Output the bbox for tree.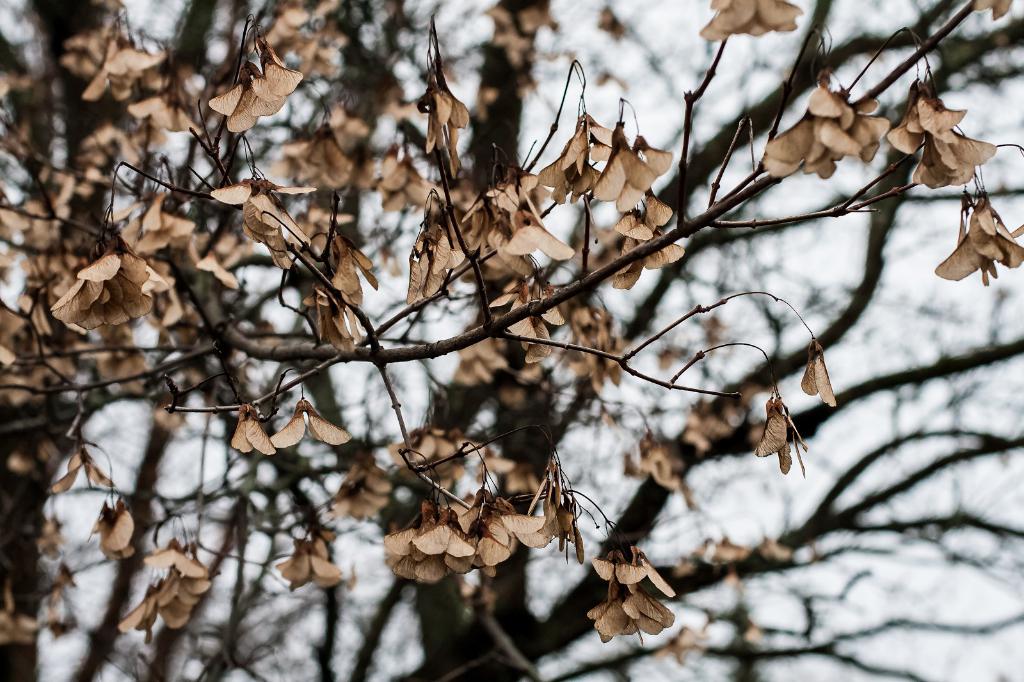
0:0:1023:681.
